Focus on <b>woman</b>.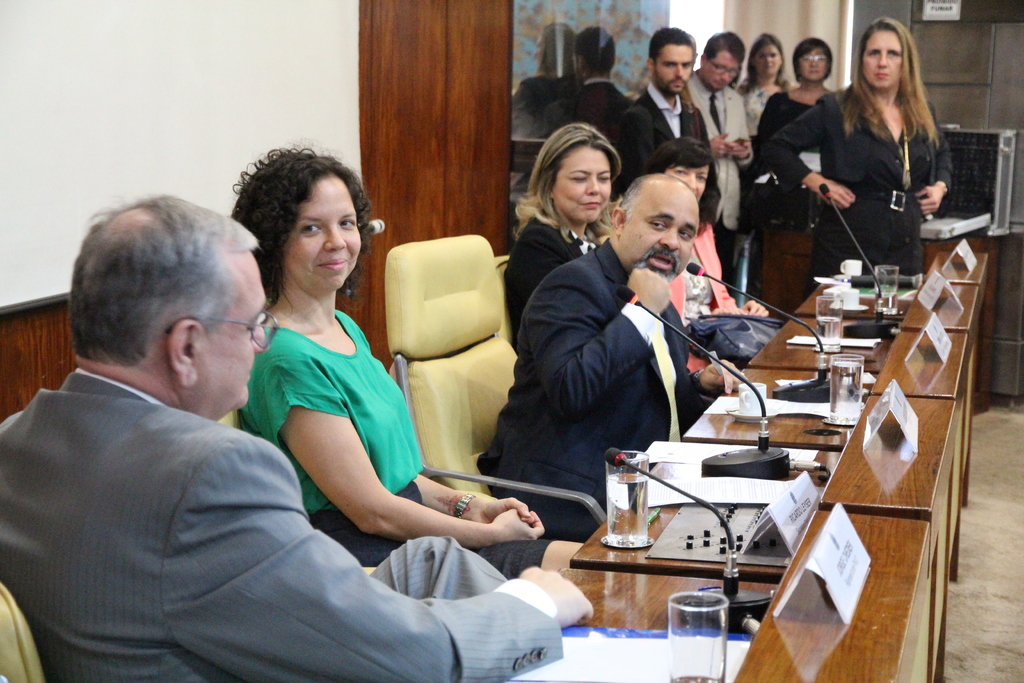
Focused at x1=647, y1=134, x2=770, y2=374.
